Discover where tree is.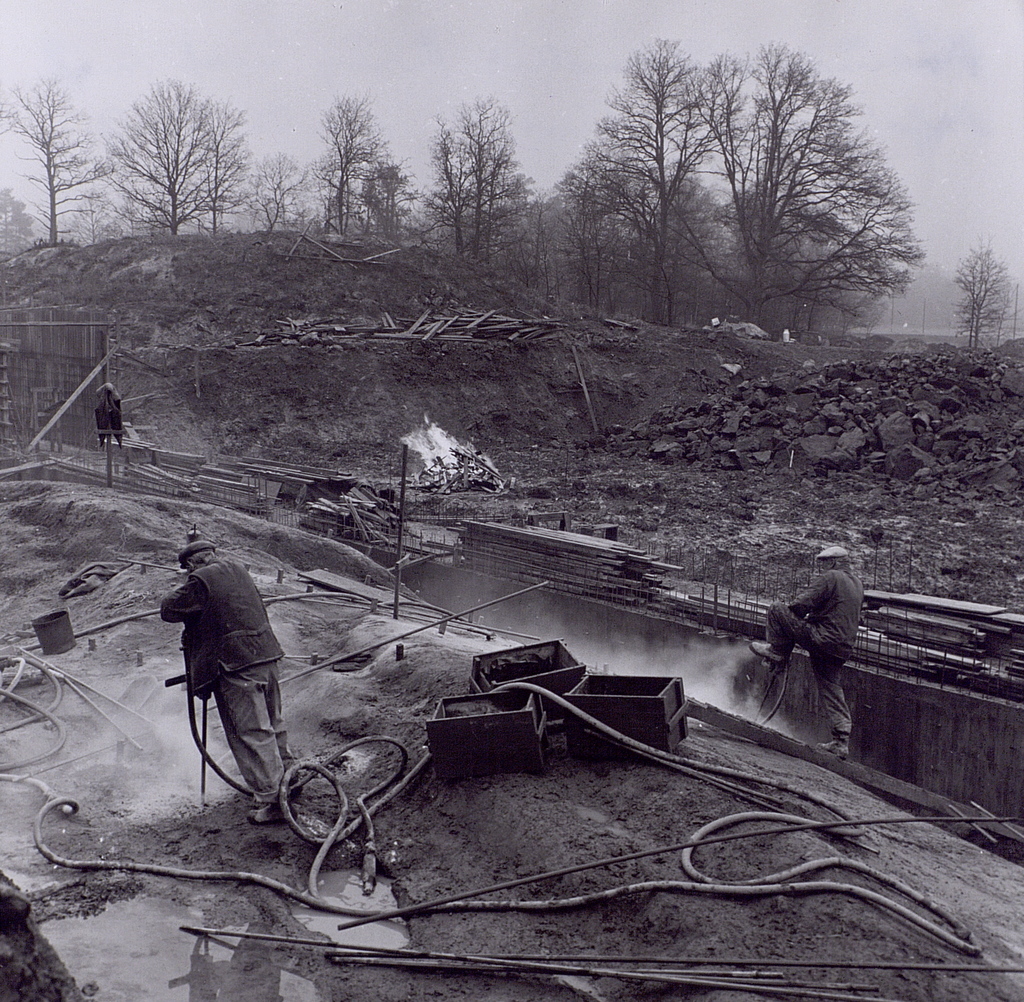
Discovered at (left=0, top=79, right=131, bottom=245).
